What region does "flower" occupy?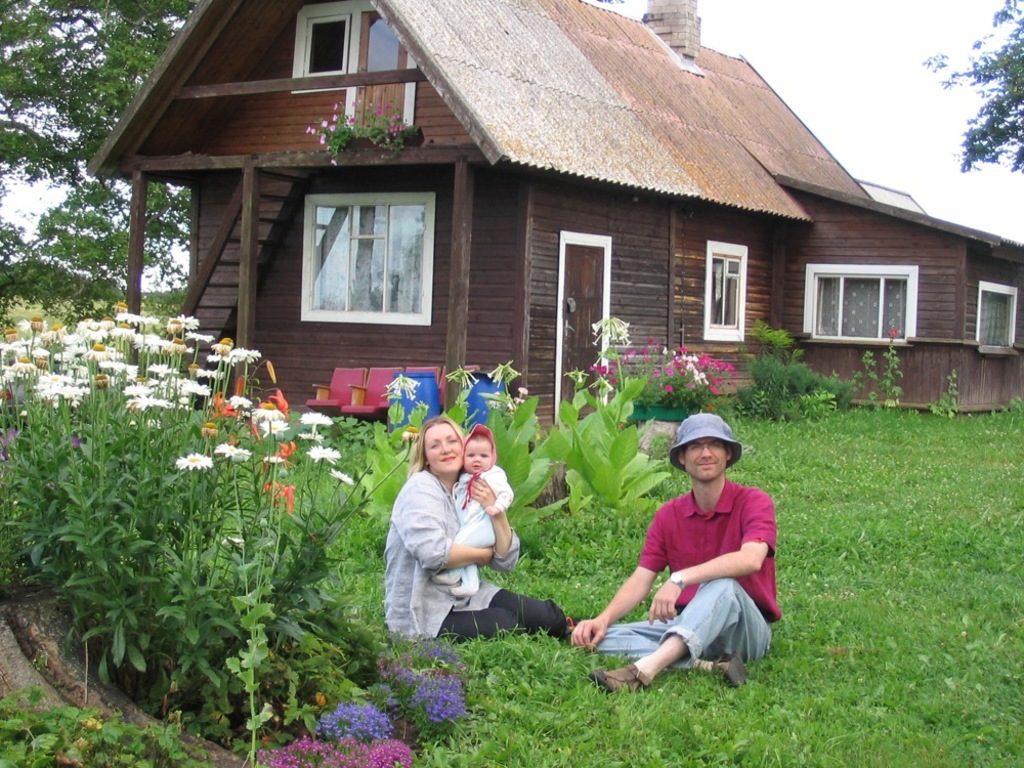
<box>223,535,244,551</box>.
